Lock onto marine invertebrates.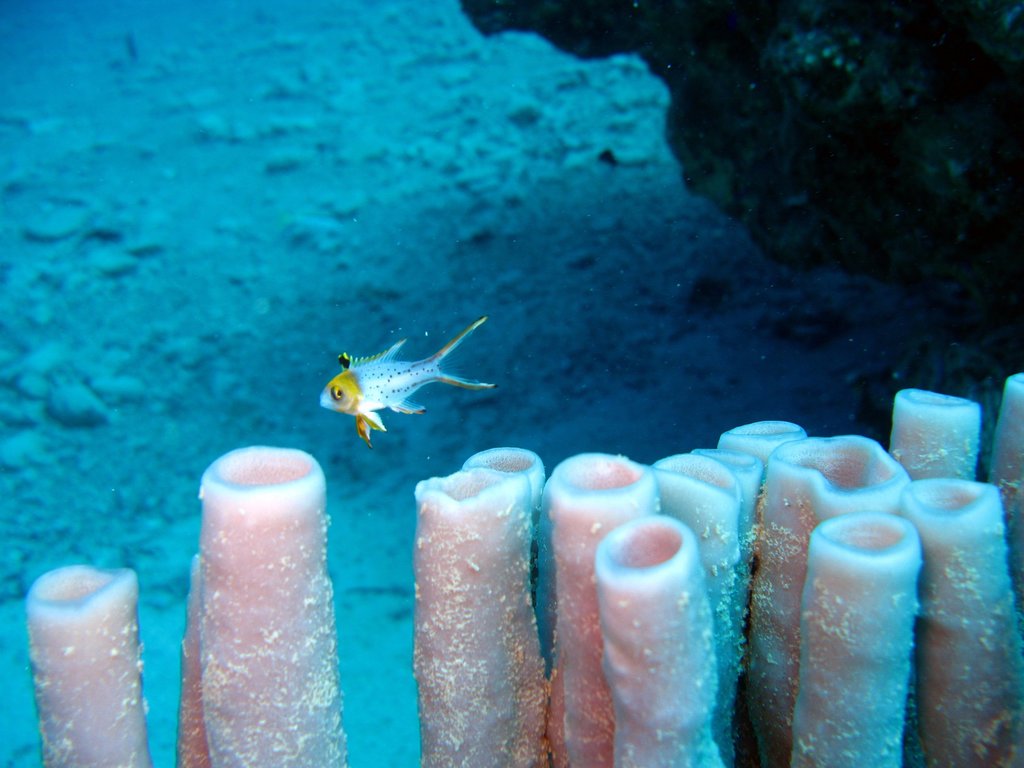
Locked: box(654, 452, 749, 764).
